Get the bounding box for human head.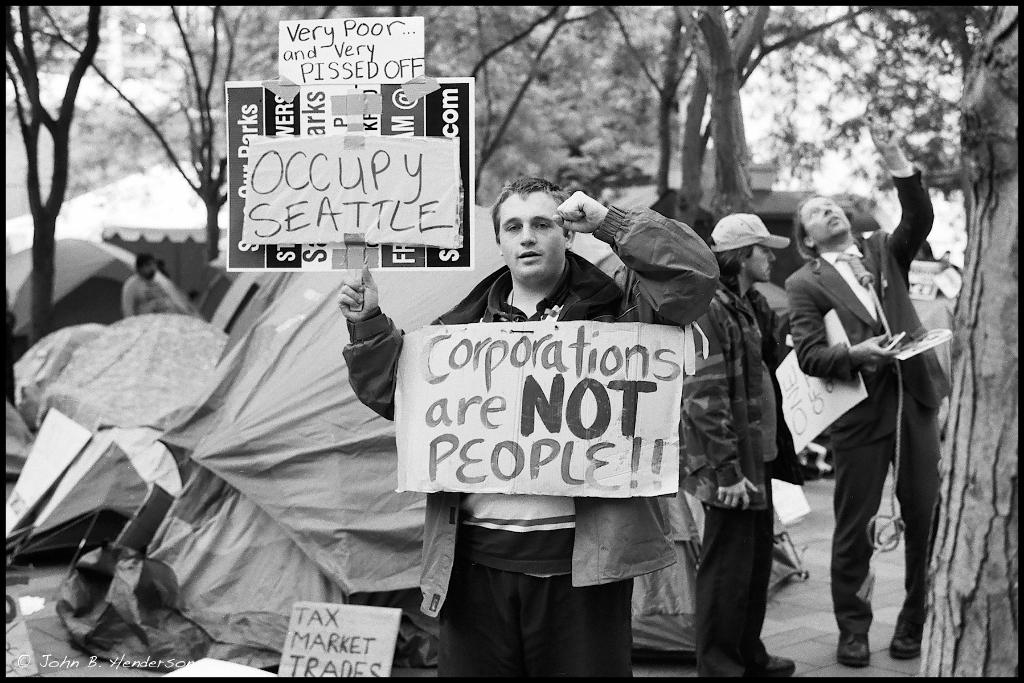
locate(493, 168, 563, 277).
